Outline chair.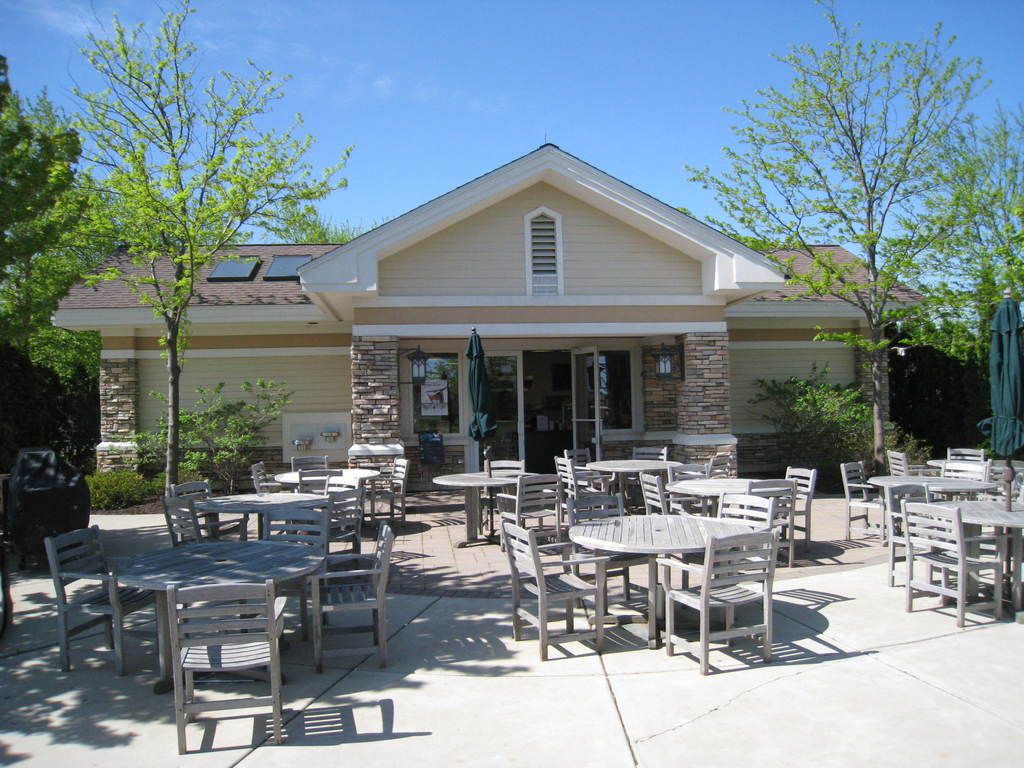
Outline: left=499, top=517, right=612, bottom=661.
